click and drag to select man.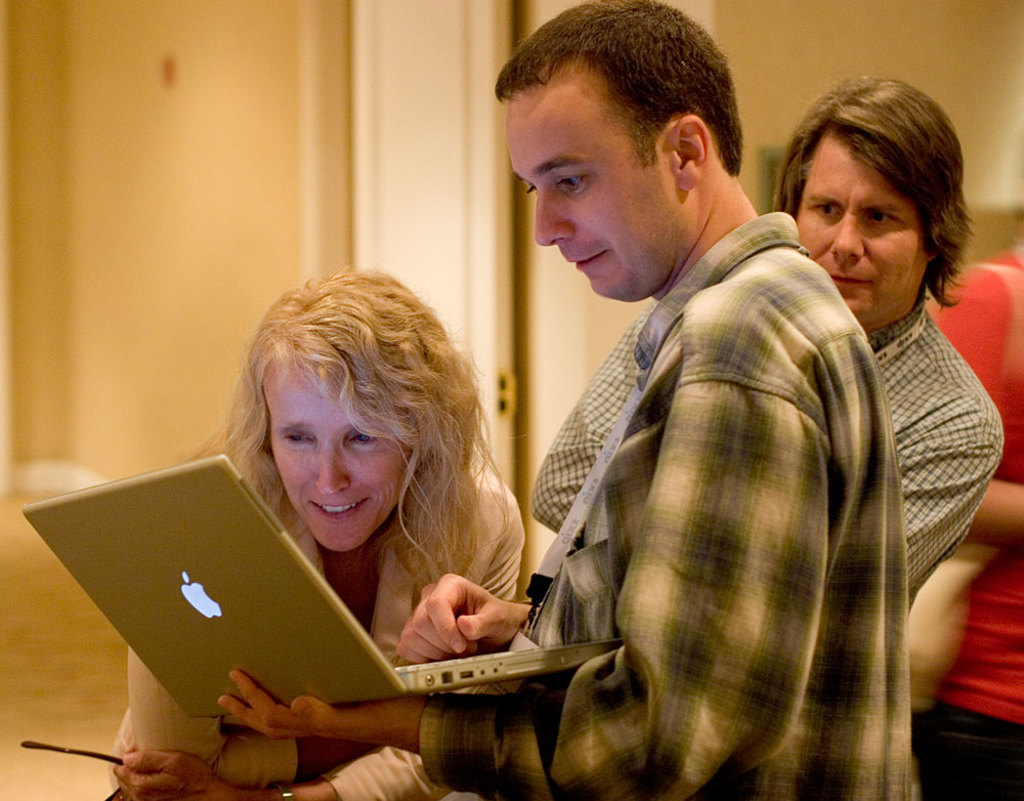
Selection: [221,0,929,800].
